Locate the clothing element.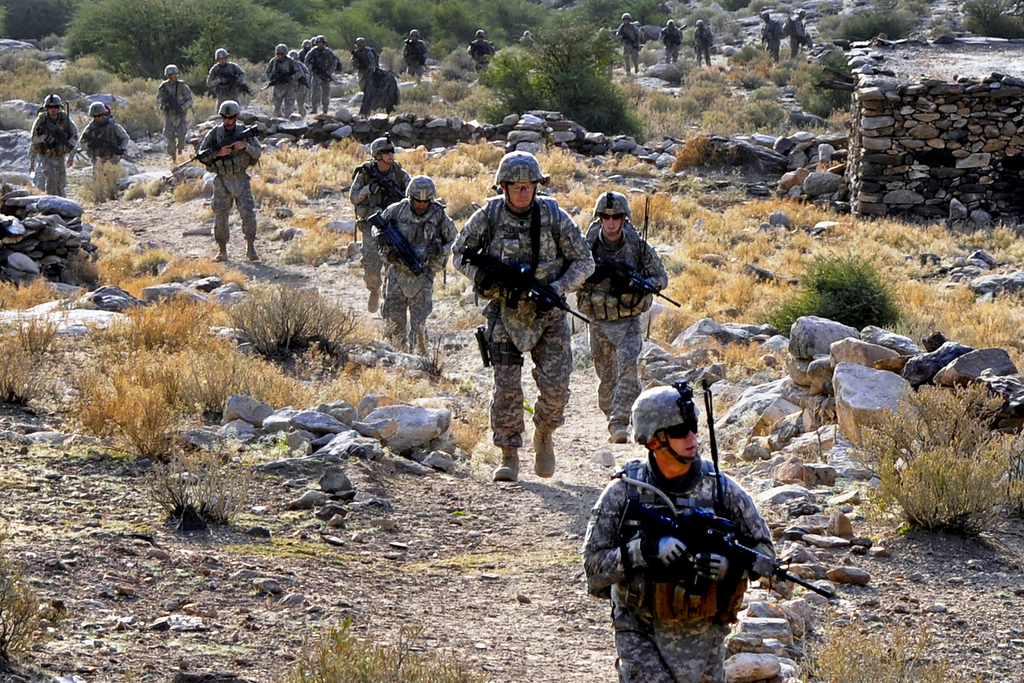
Element bbox: box=[693, 20, 719, 67].
